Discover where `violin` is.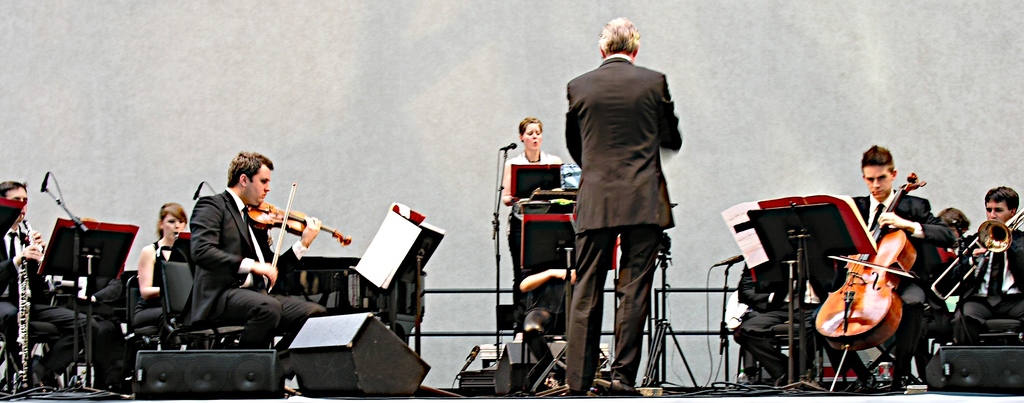
Discovered at {"x1": 806, "y1": 164, "x2": 925, "y2": 348}.
